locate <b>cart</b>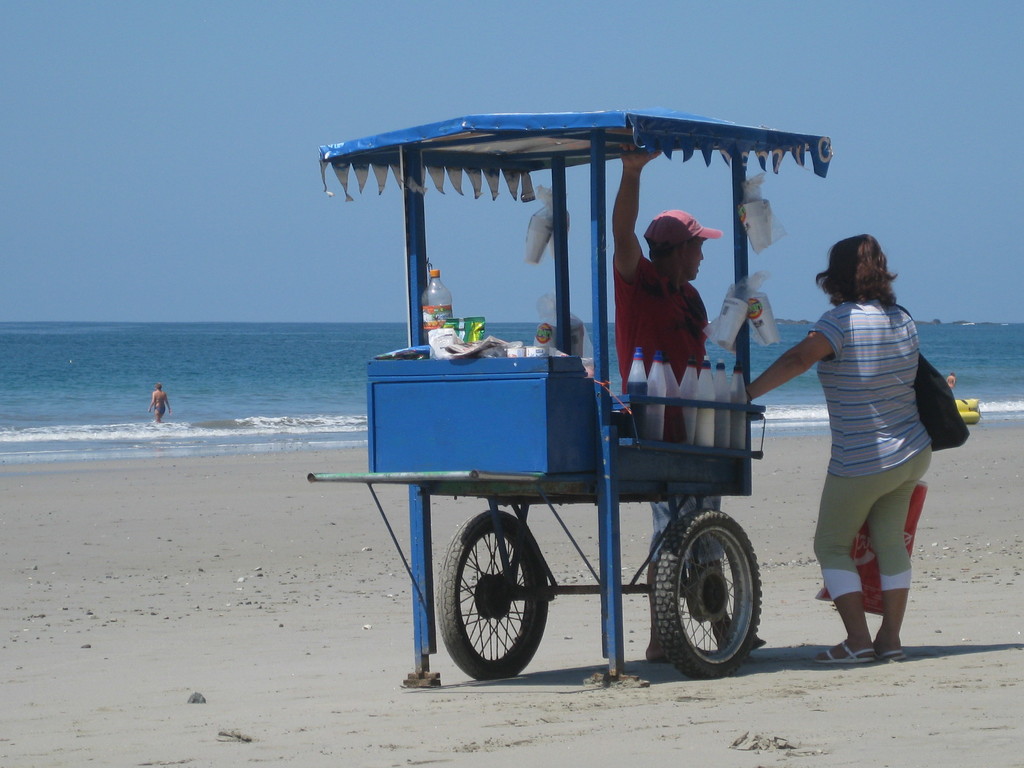
(x1=362, y1=333, x2=808, y2=685)
